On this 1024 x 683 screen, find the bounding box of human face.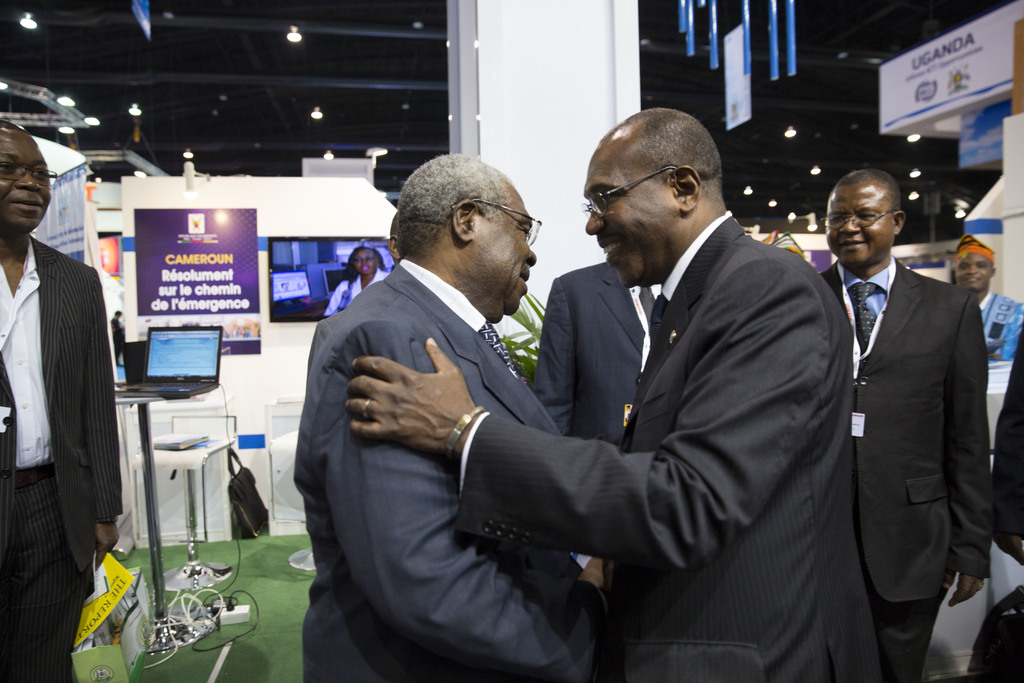
Bounding box: detection(473, 197, 541, 311).
